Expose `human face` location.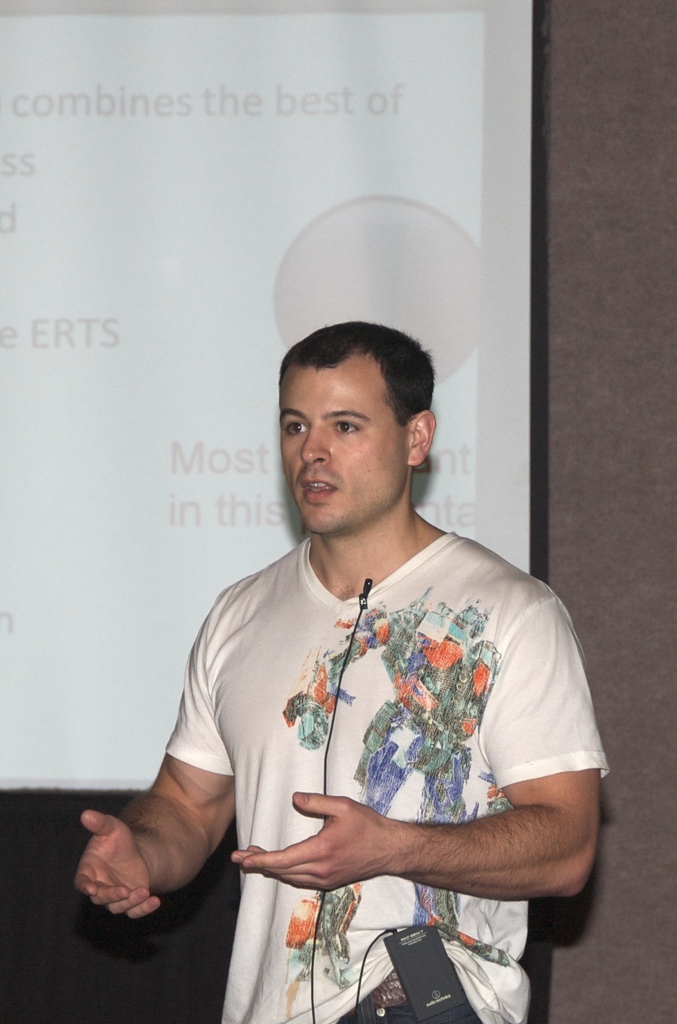
Exposed at <bbox>281, 355, 405, 535</bbox>.
